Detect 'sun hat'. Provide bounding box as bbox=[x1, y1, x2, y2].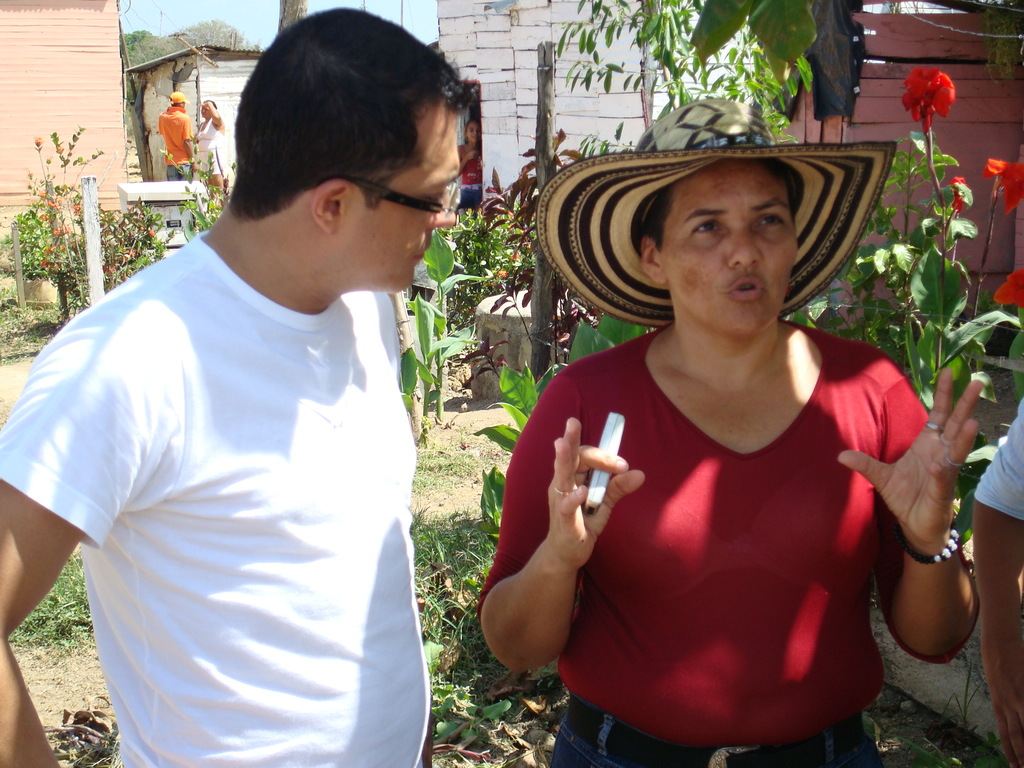
bbox=[534, 88, 895, 331].
